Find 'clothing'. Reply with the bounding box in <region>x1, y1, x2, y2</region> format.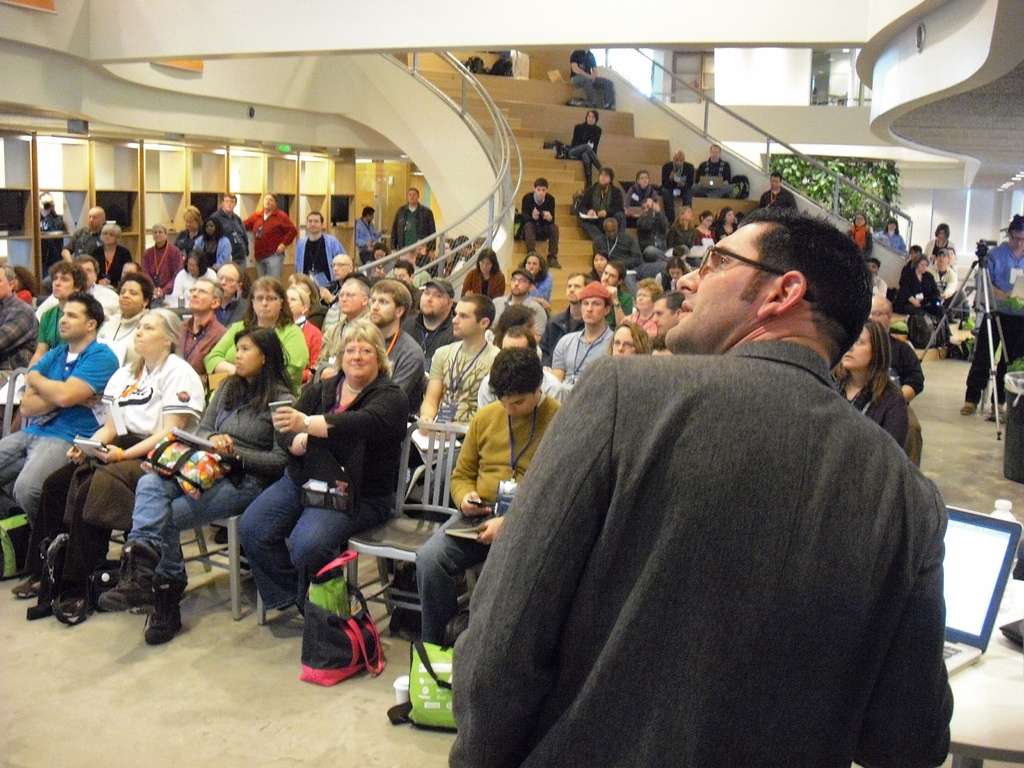
<region>483, 296, 918, 767</region>.
